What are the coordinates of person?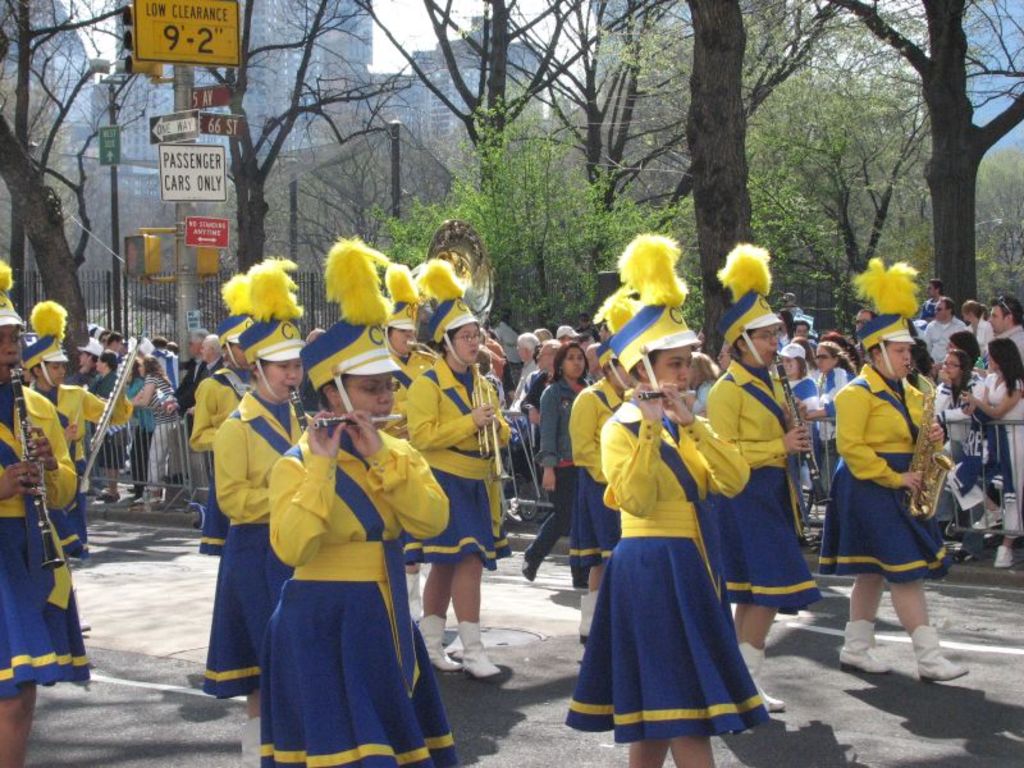
detection(833, 291, 964, 689).
